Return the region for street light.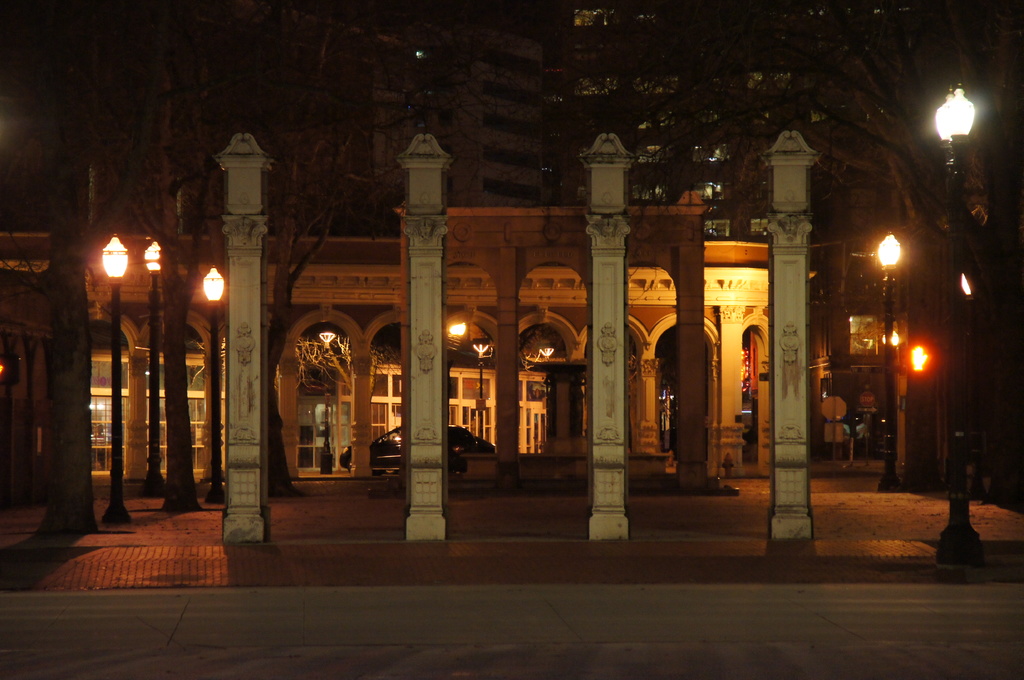
crop(451, 322, 468, 345).
